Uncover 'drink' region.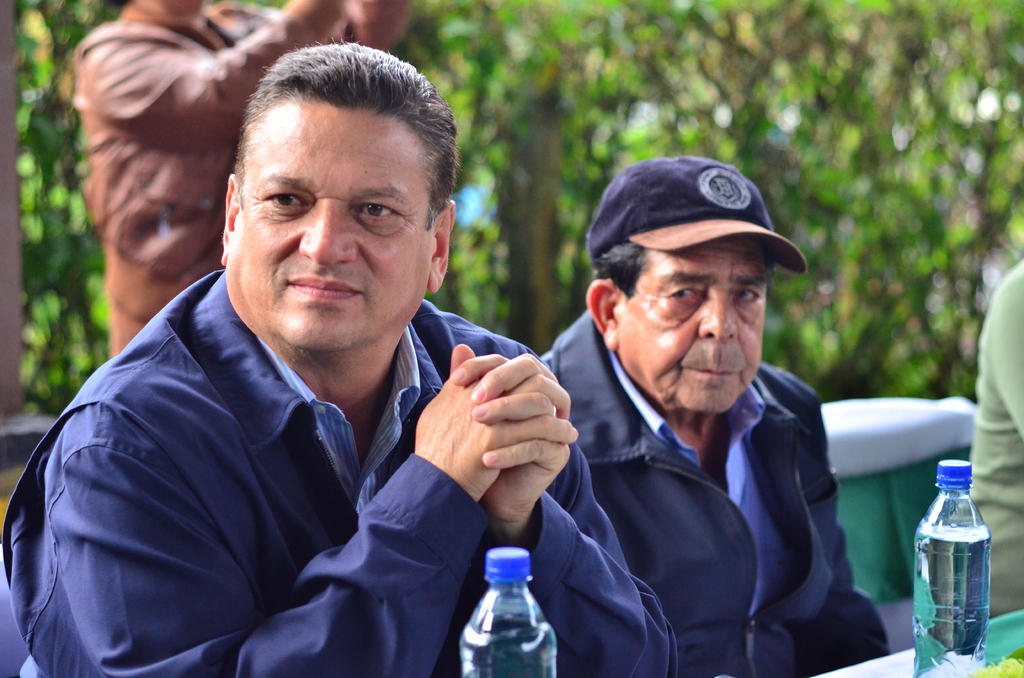
Uncovered: {"x1": 916, "y1": 460, "x2": 993, "y2": 677}.
